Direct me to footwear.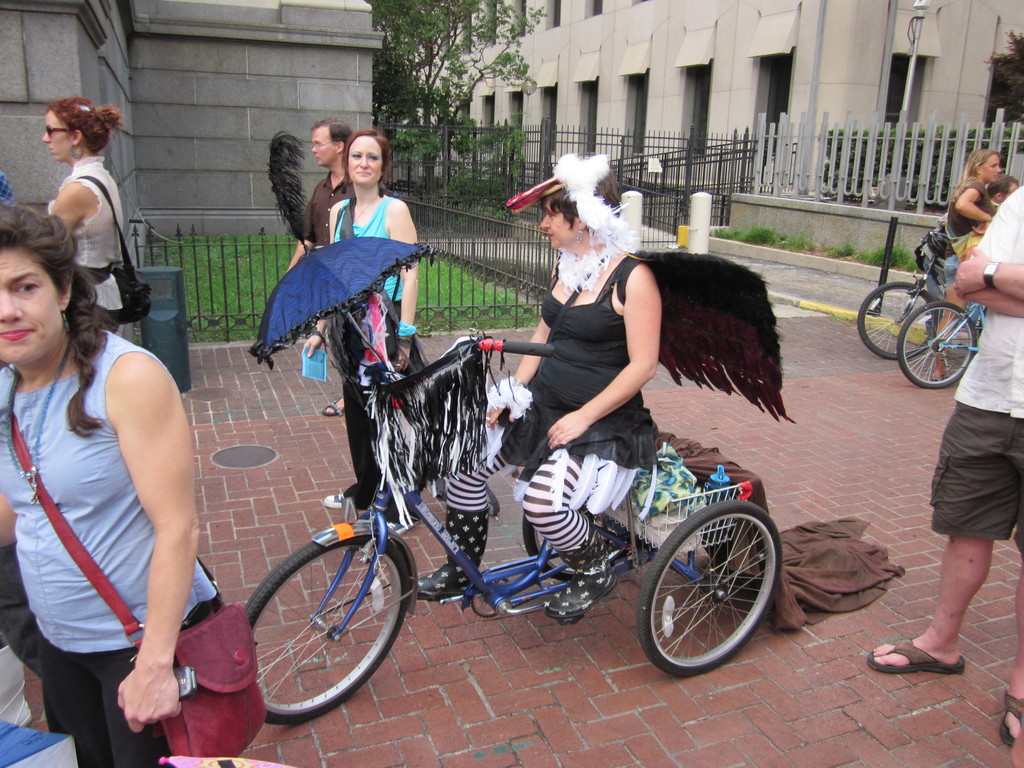
Direction: (542, 516, 620, 618).
